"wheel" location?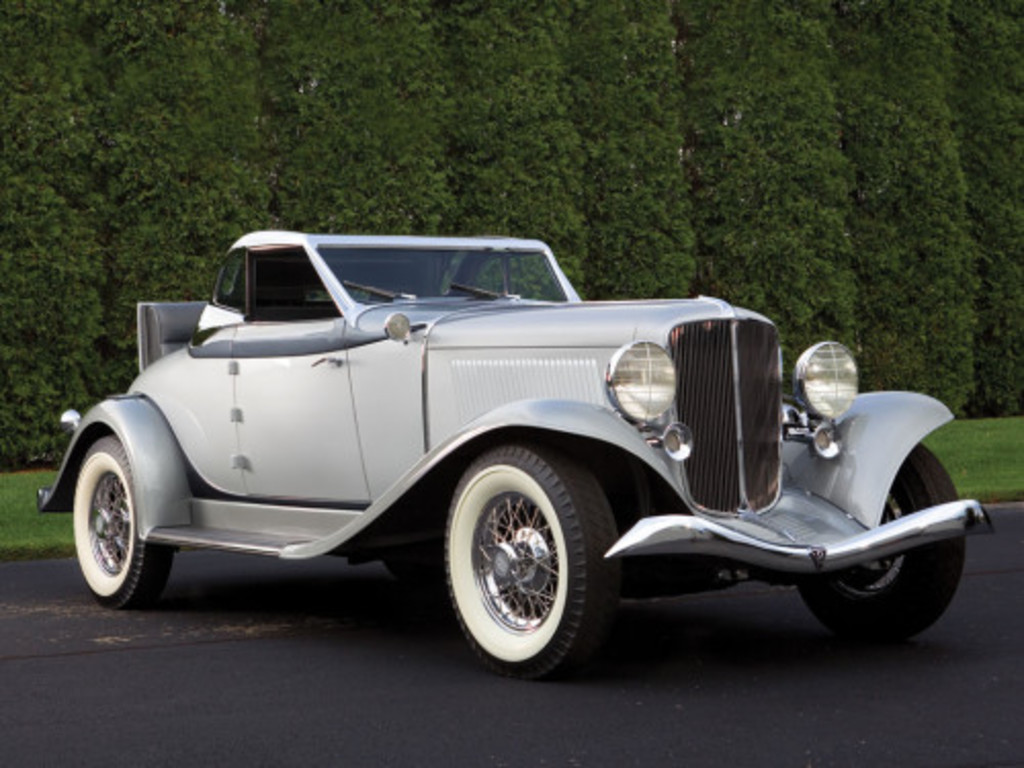
BBox(444, 444, 621, 682)
